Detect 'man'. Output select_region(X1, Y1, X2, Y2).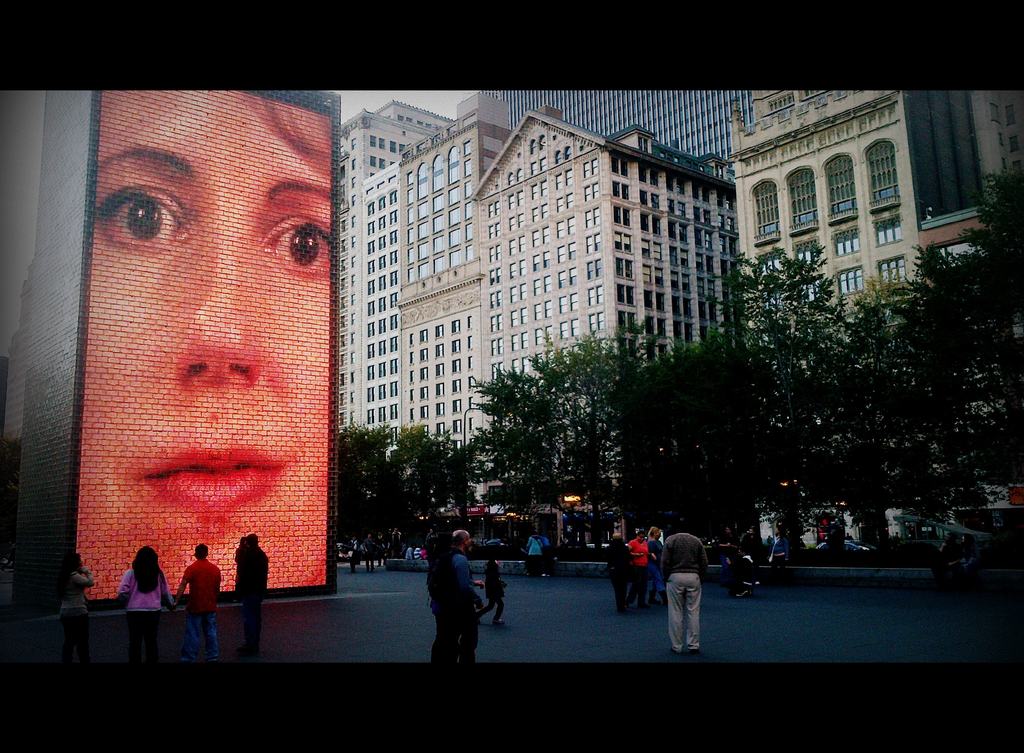
select_region(740, 530, 754, 575).
